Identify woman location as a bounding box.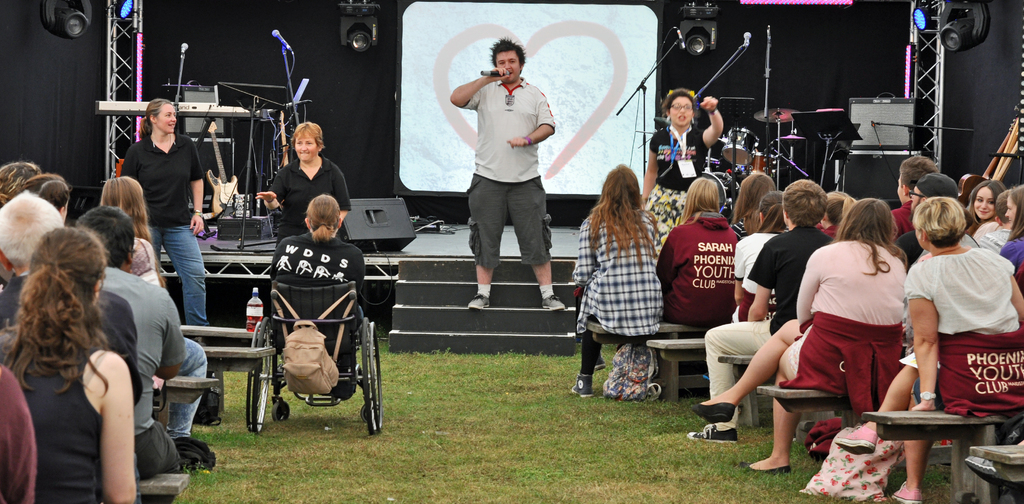
bbox(99, 172, 214, 436).
